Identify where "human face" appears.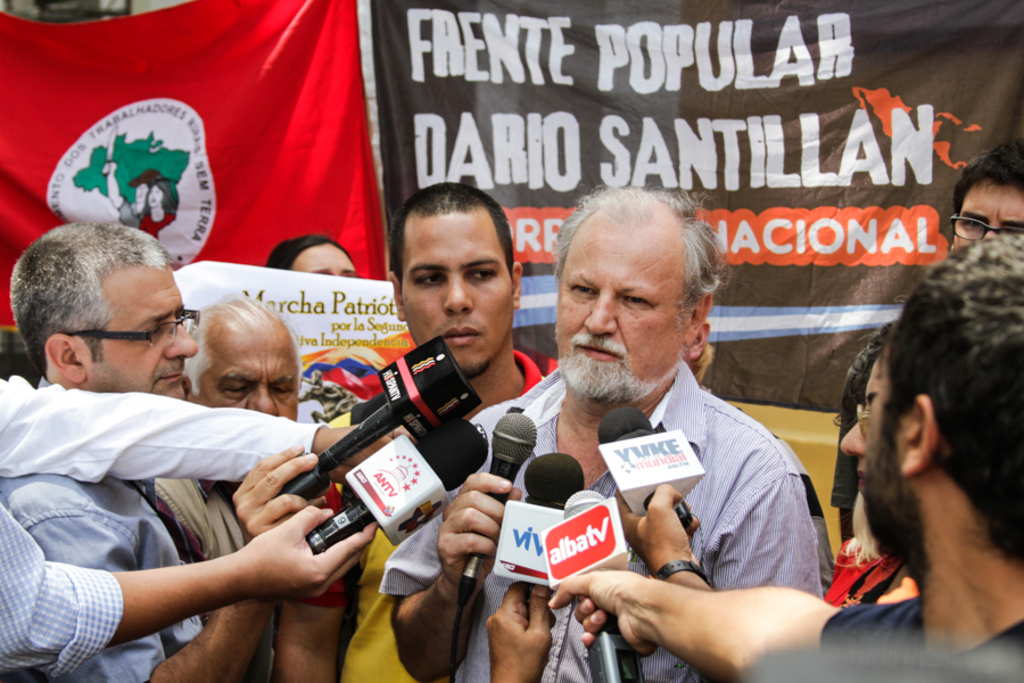
Appears at <bbox>199, 322, 299, 421</bbox>.
